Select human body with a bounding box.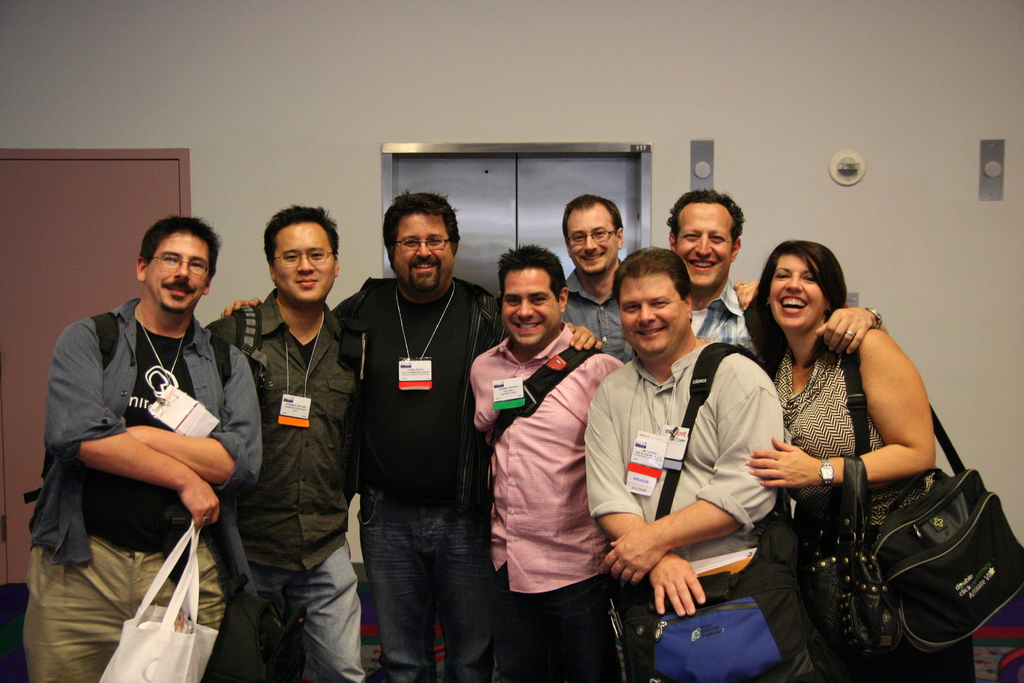
[left=202, top=292, right=367, bottom=682].
